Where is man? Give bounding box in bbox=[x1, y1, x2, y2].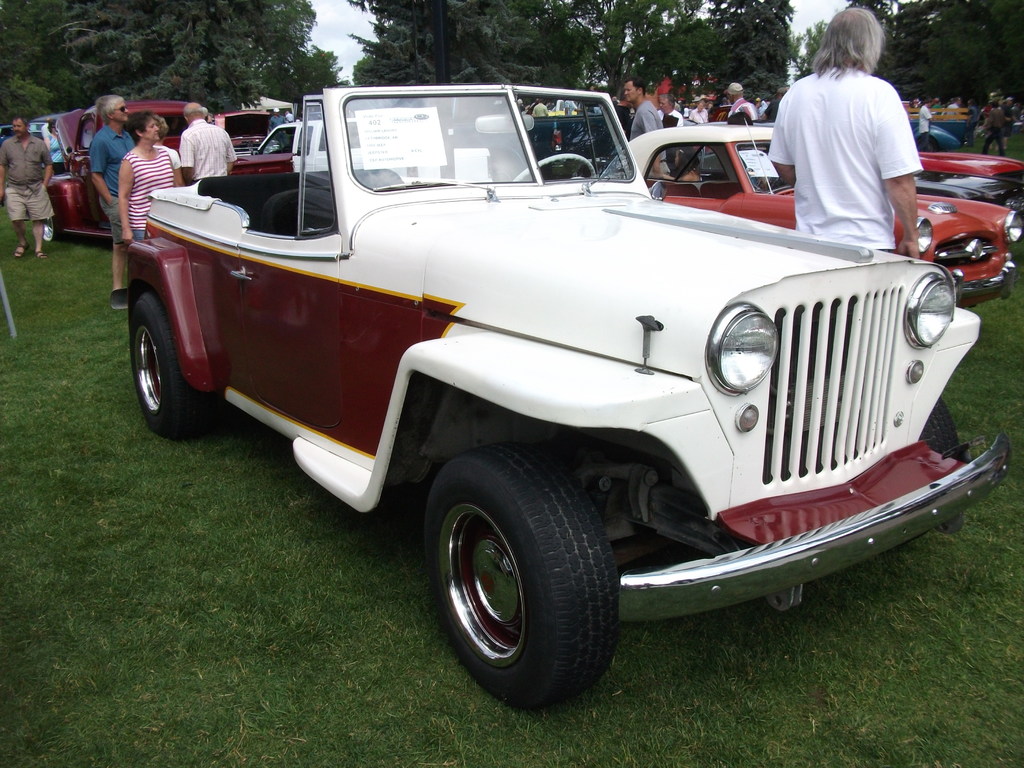
bbox=[268, 108, 289, 152].
